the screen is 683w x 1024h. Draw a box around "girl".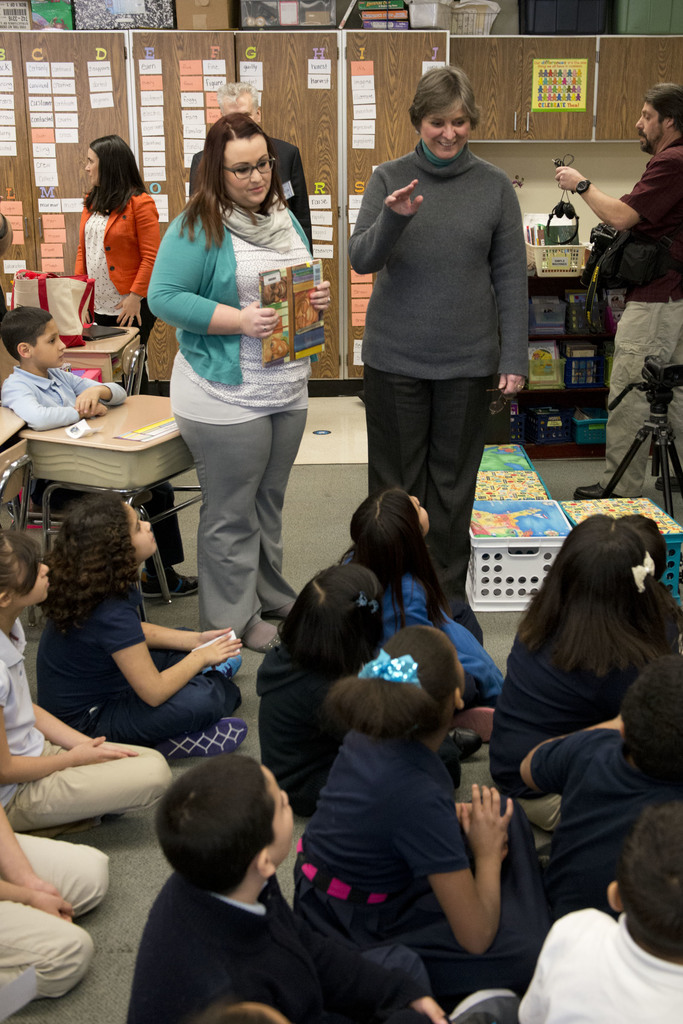
<bbox>291, 628, 552, 1010</bbox>.
